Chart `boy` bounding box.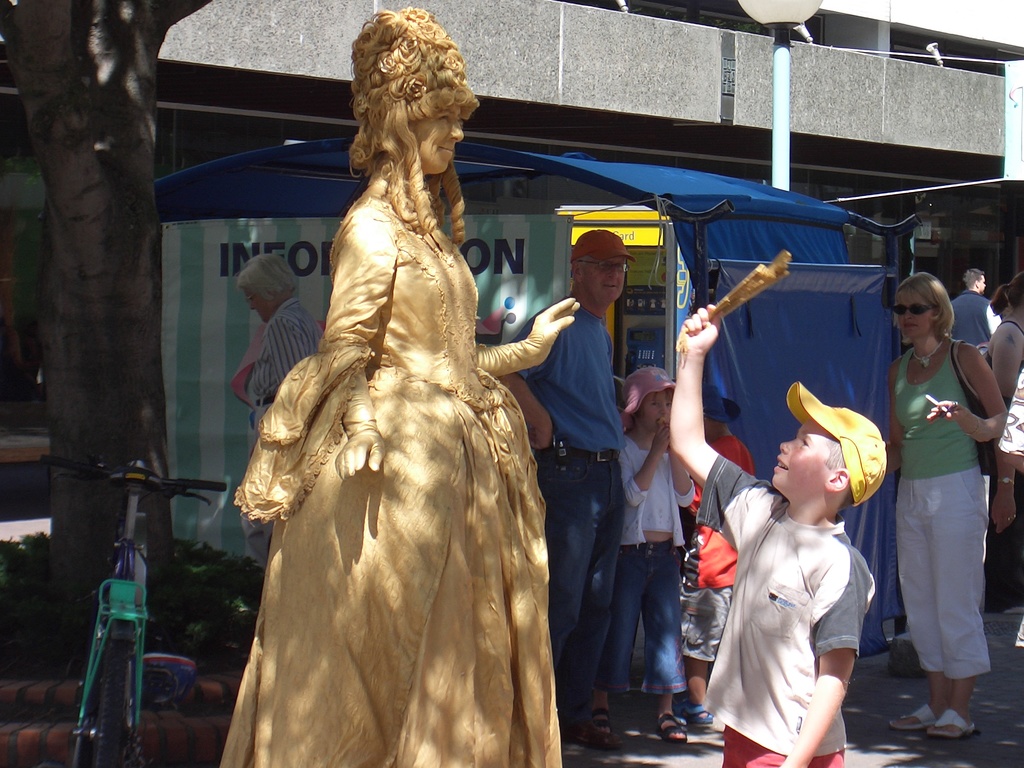
Charted: Rect(702, 387, 899, 753).
